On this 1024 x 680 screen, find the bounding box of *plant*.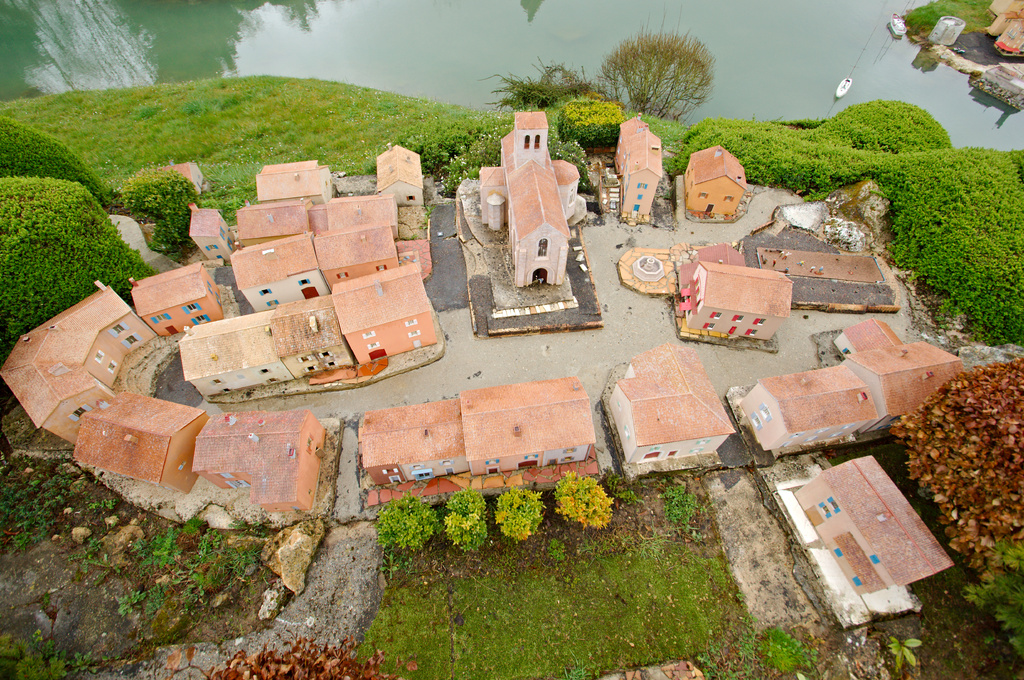
Bounding box: 904:0:996:36.
